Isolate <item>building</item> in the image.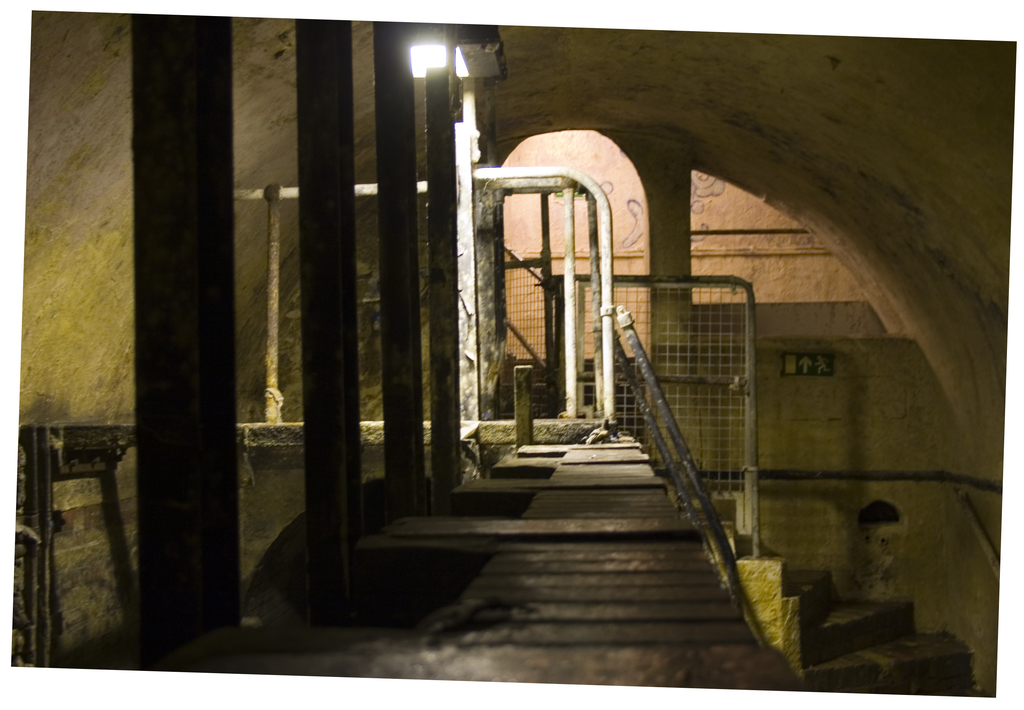
Isolated region: x1=13, y1=8, x2=1014, y2=693.
